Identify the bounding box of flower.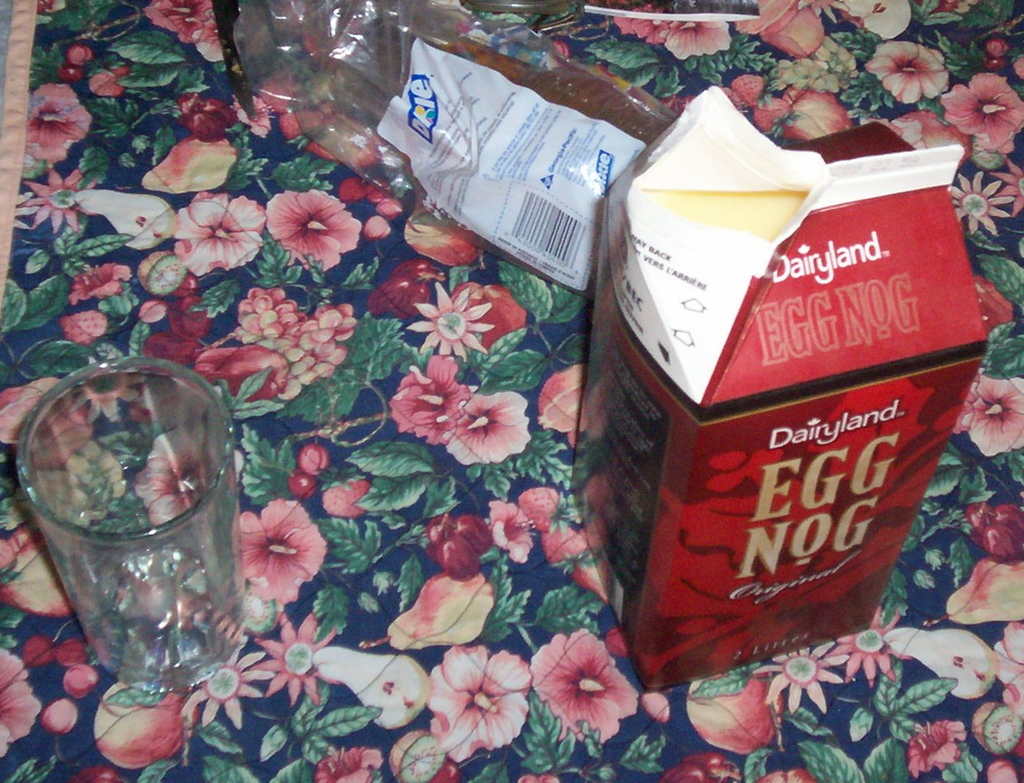
rect(223, 501, 316, 608).
